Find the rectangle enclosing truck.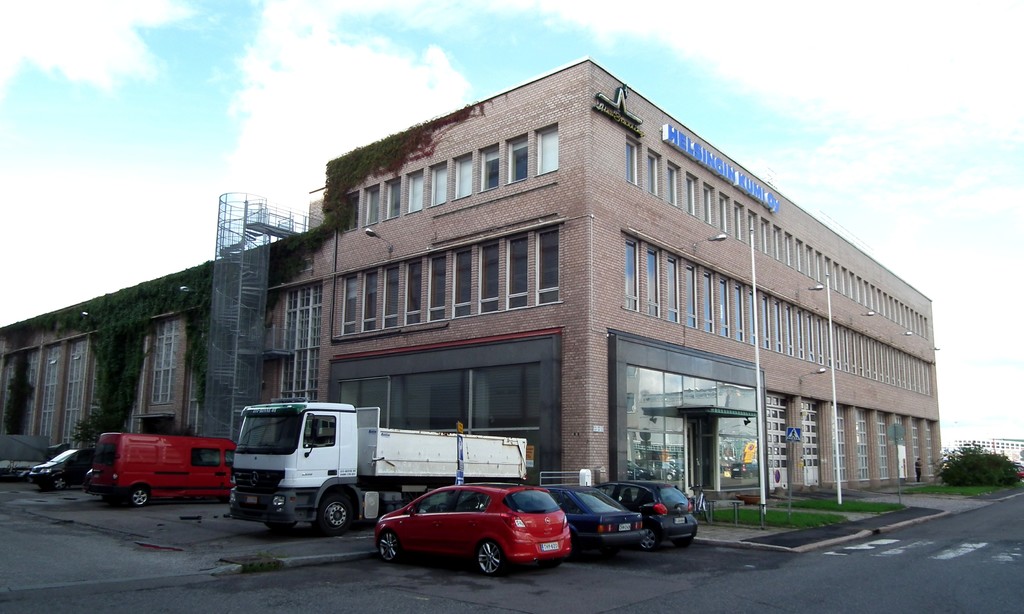
detection(218, 402, 509, 541).
